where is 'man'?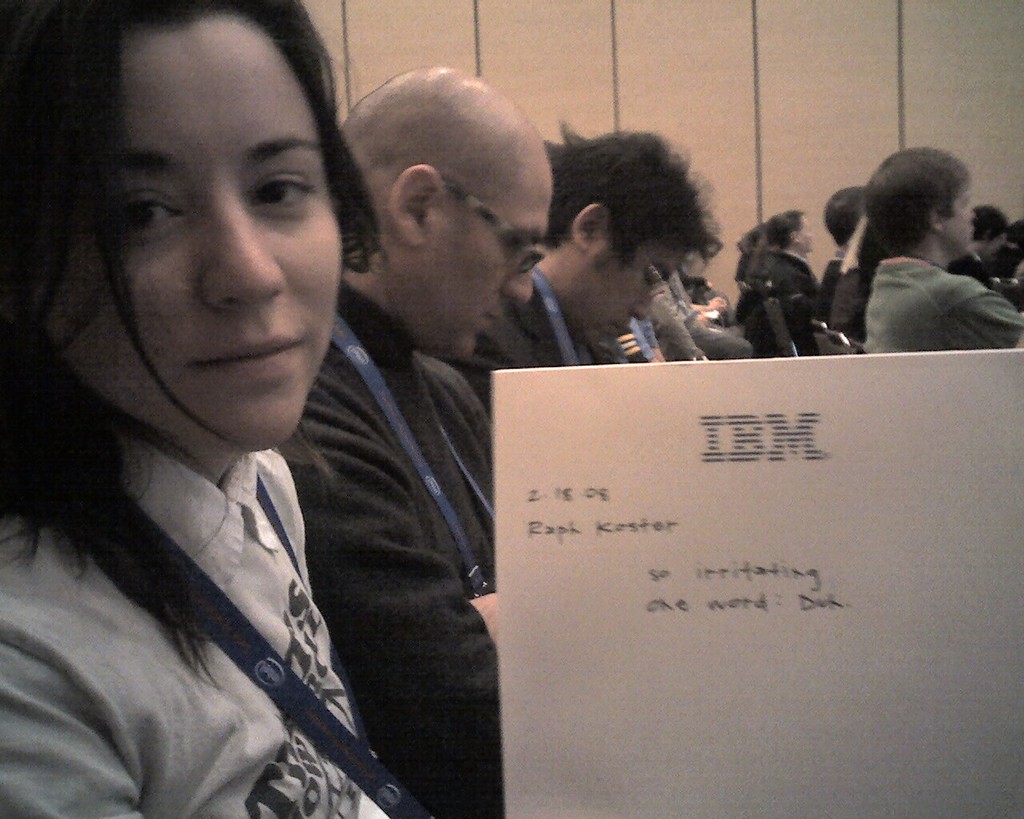
region(941, 192, 998, 307).
